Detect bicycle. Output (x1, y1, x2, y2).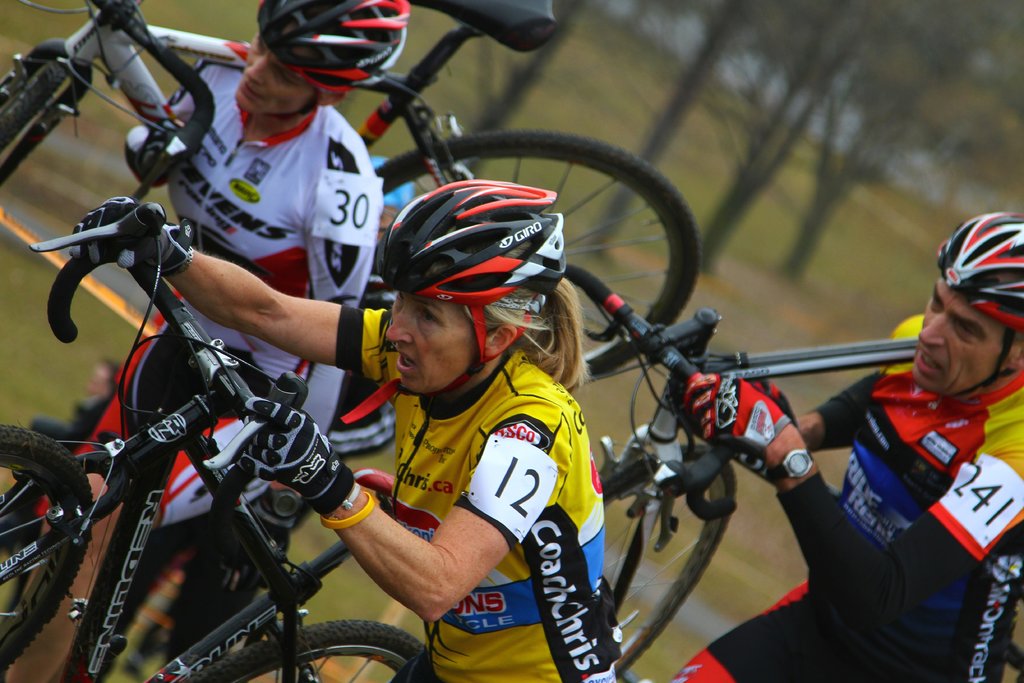
(21, 270, 398, 667).
